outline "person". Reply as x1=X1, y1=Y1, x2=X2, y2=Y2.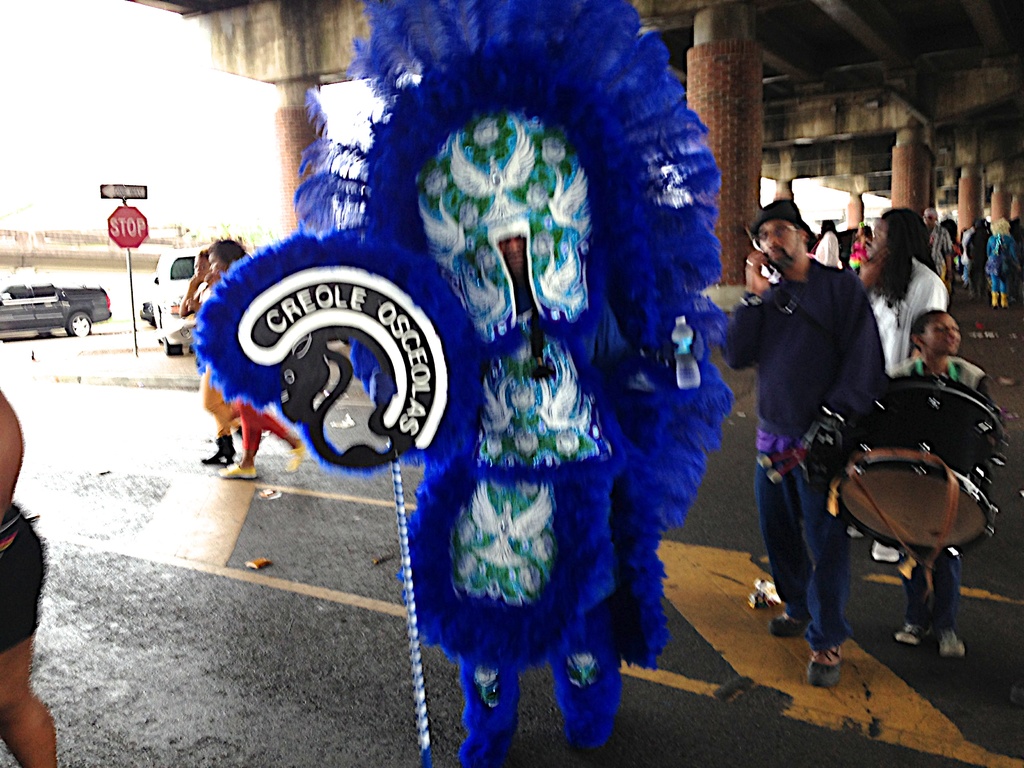
x1=0, y1=388, x2=60, y2=767.
